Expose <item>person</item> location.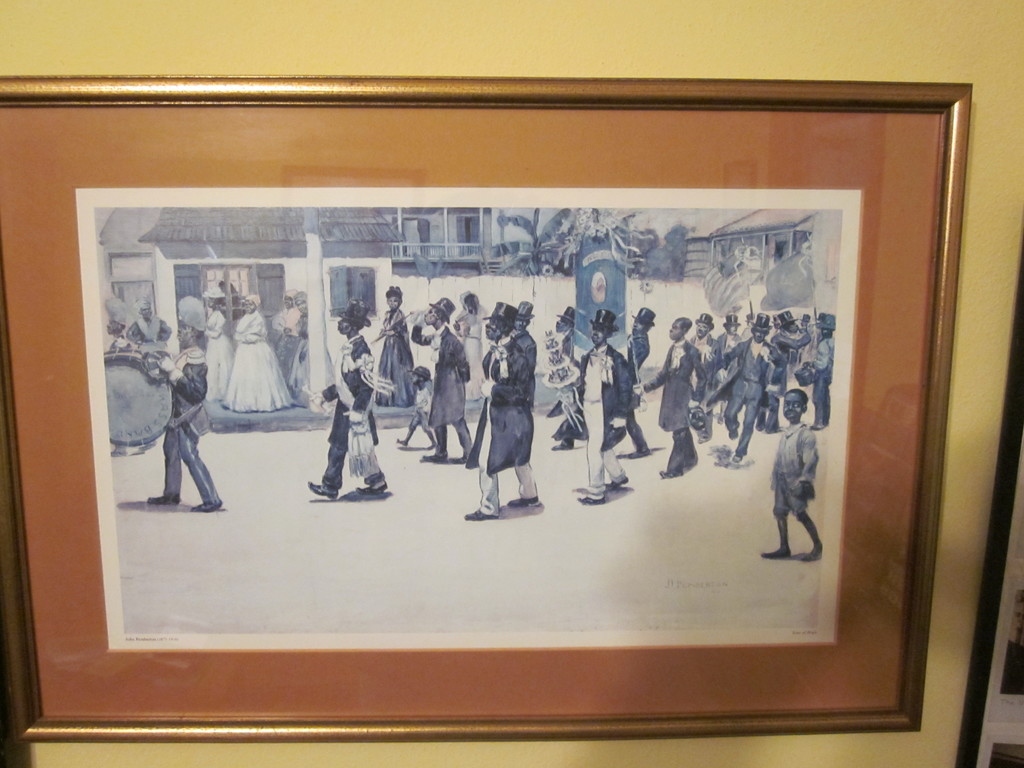
Exposed at left=150, top=301, right=221, bottom=511.
